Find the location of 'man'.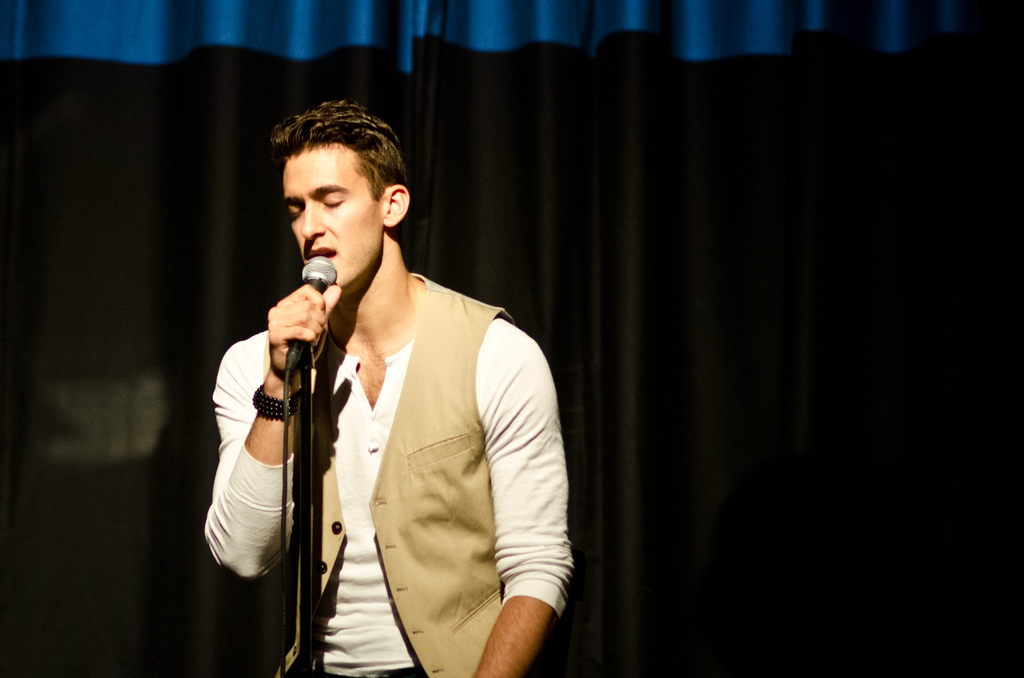
Location: crop(201, 92, 588, 677).
